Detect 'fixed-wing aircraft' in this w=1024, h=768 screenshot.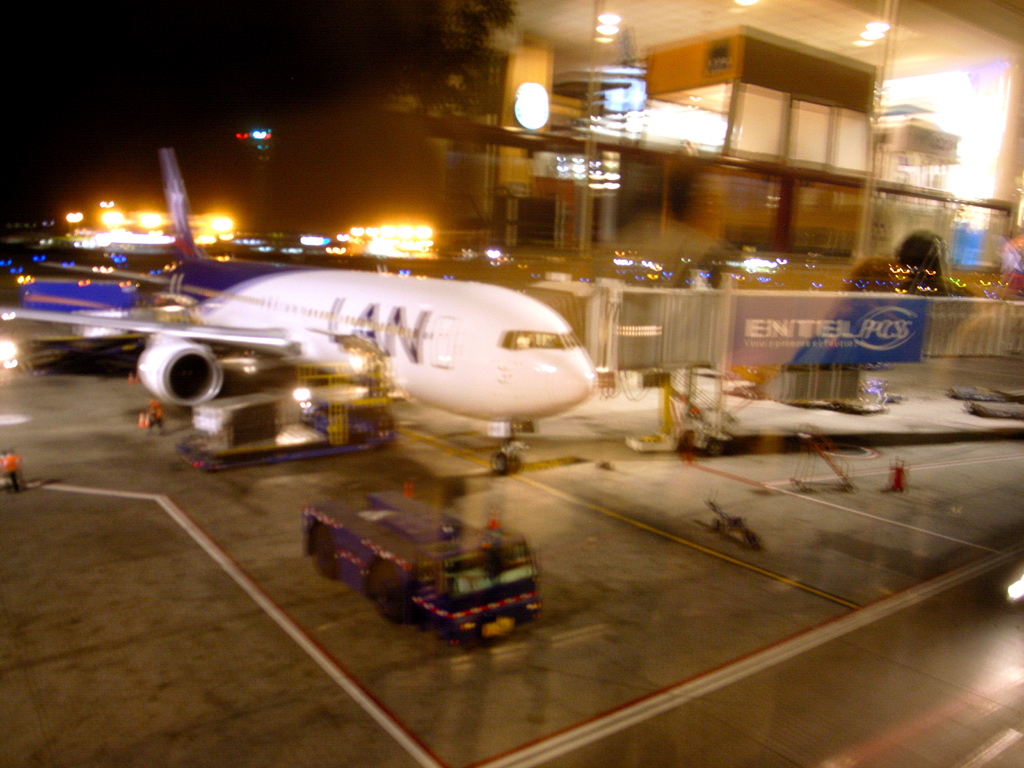
Detection: {"left": 0, "top": 147, "right": 595, "bottom": 483}.
